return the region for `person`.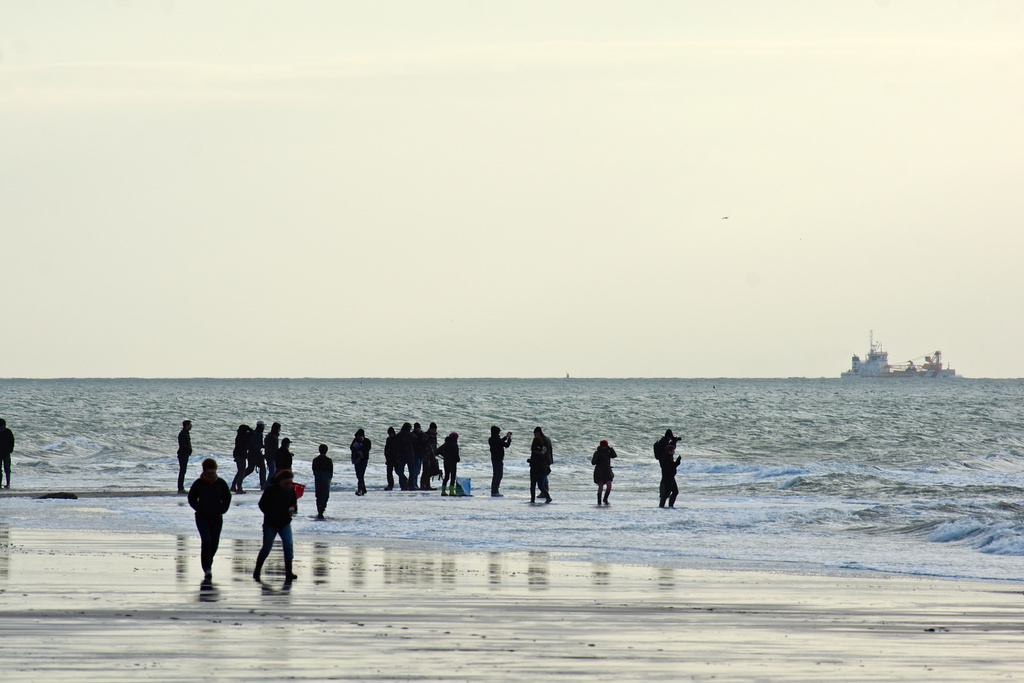
detection(233, 419, 246, 488).
